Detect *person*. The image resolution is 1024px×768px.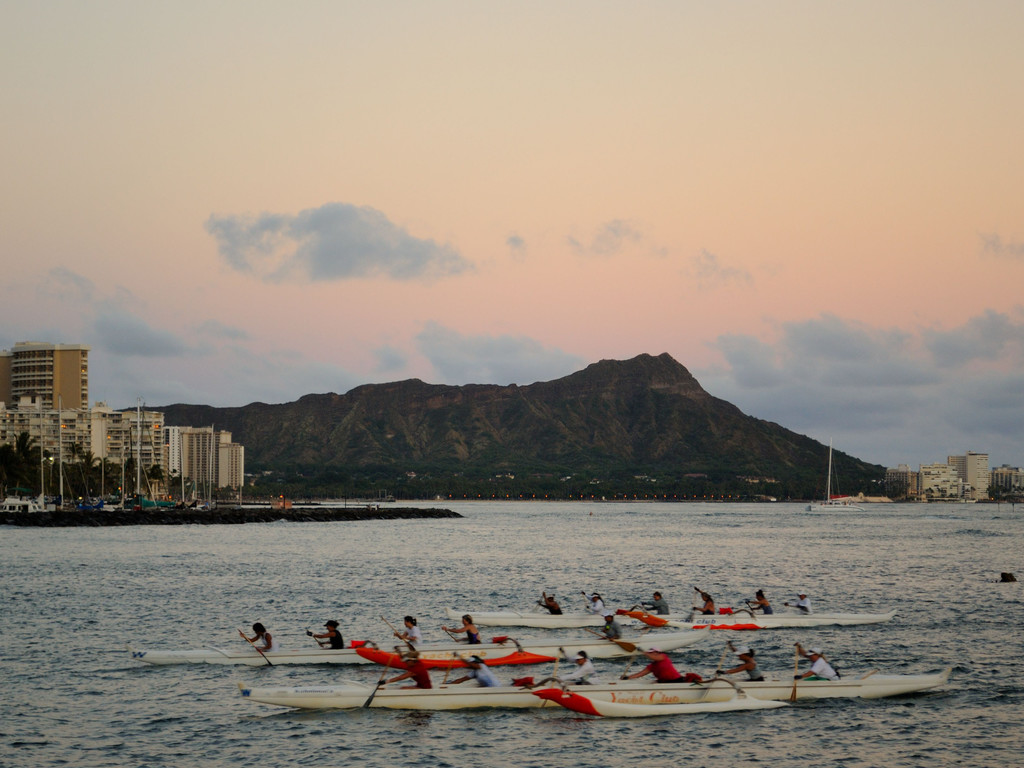
Rect(534, 587, 567, 614).
